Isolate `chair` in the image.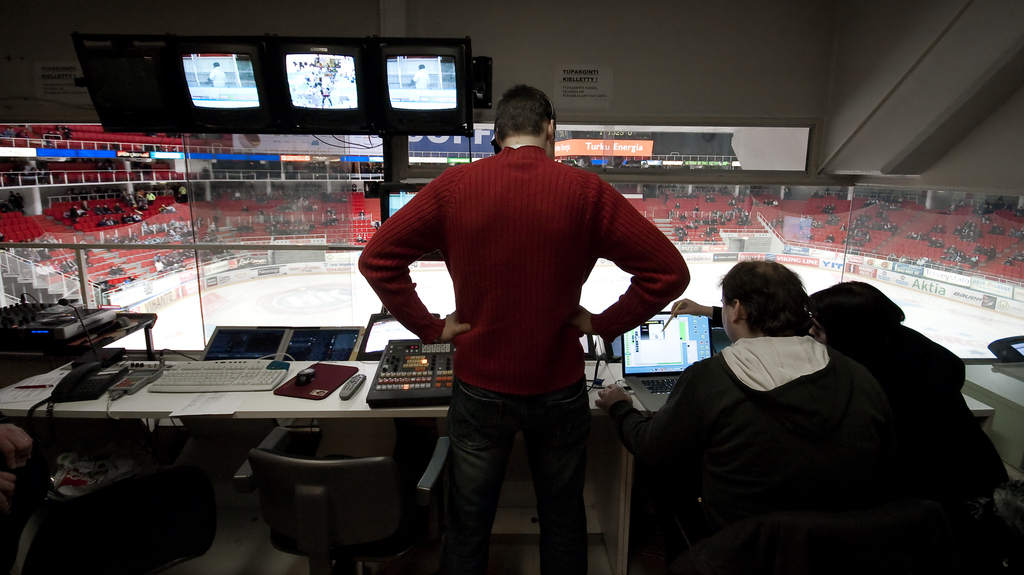
Isolated region: (236,427,437,567).
